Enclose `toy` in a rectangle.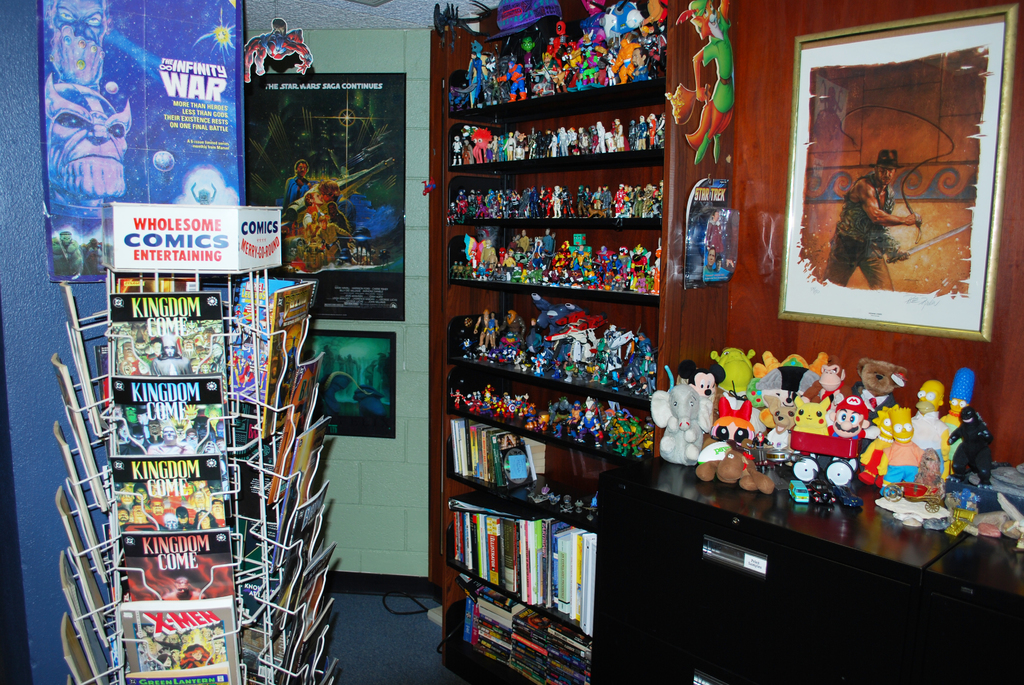
Rect(716, 395, 755, 448).
